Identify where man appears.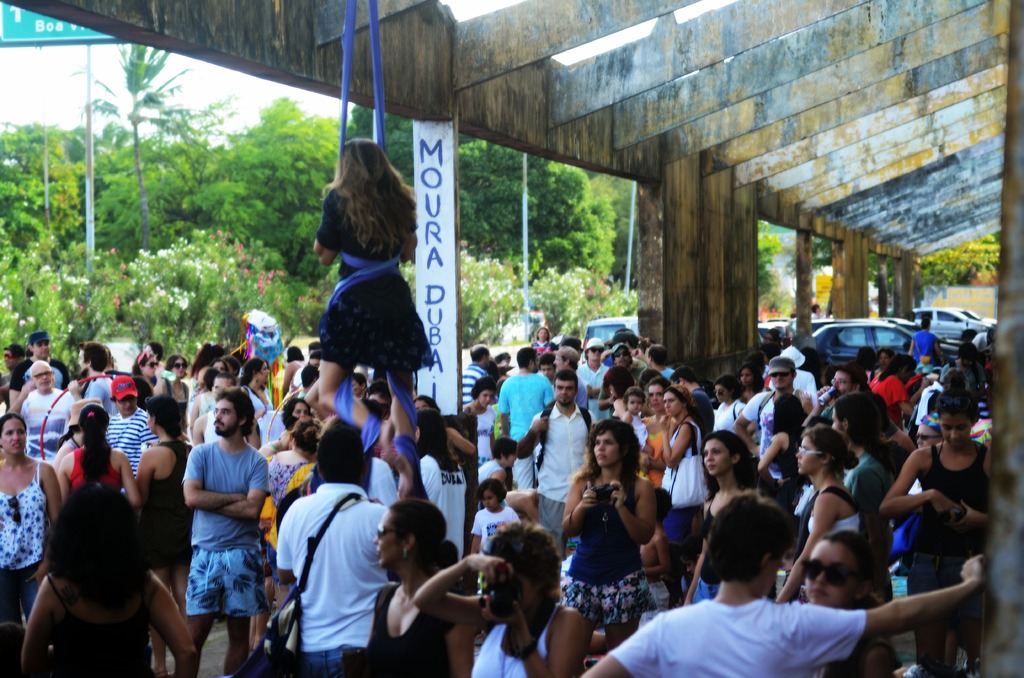
Appears at (left=579, top=492, right=986, bottom=677).
